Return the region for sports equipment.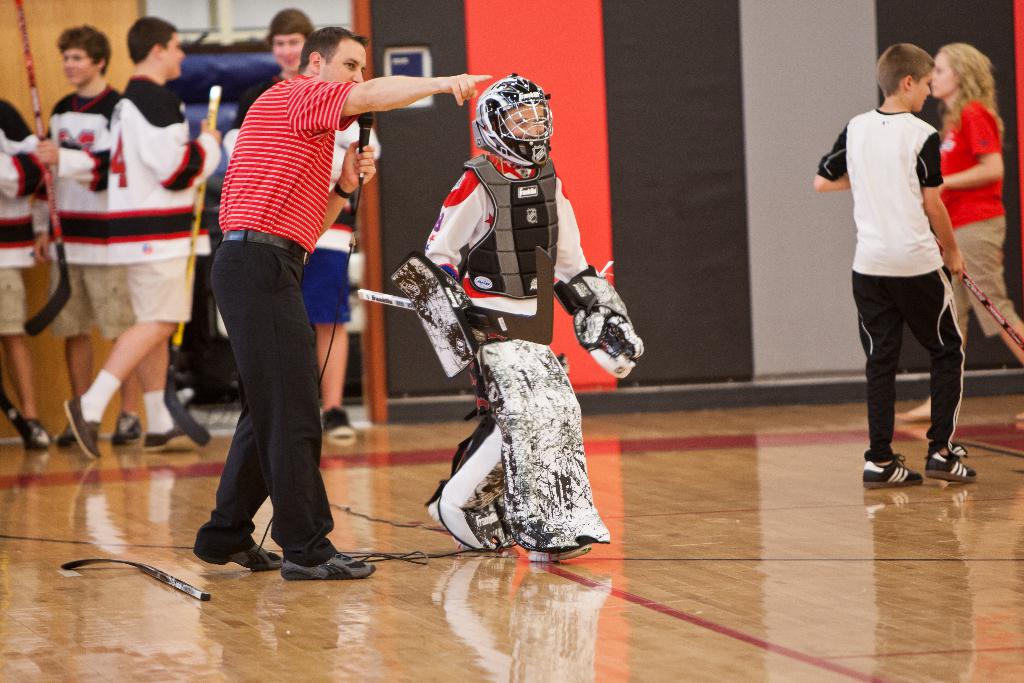
detection(473, 74, 556, 168).
